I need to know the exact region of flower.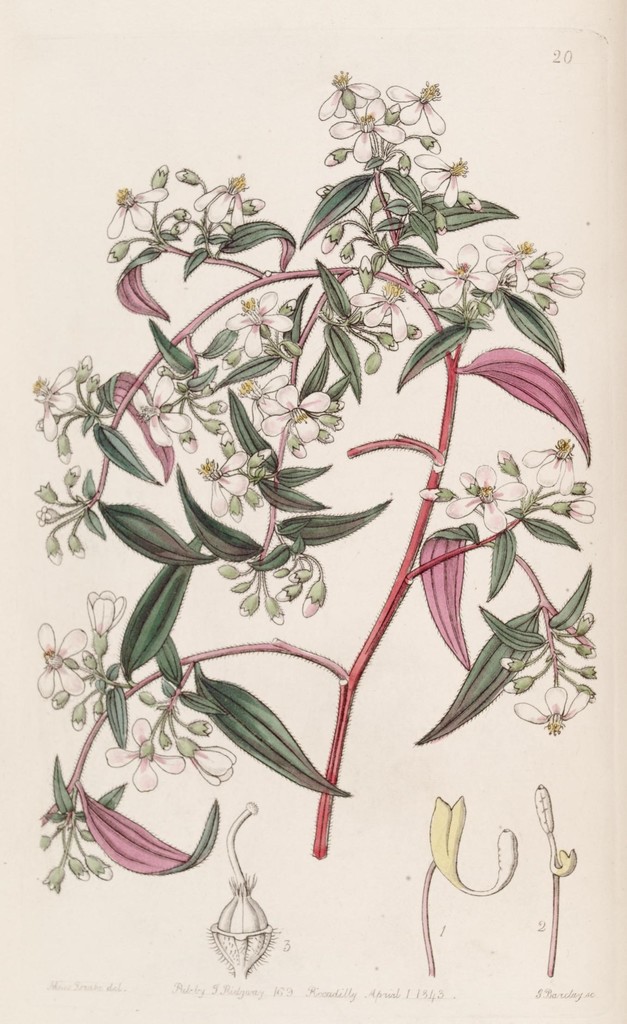
Region: <box>34,622,92,699</box>.
